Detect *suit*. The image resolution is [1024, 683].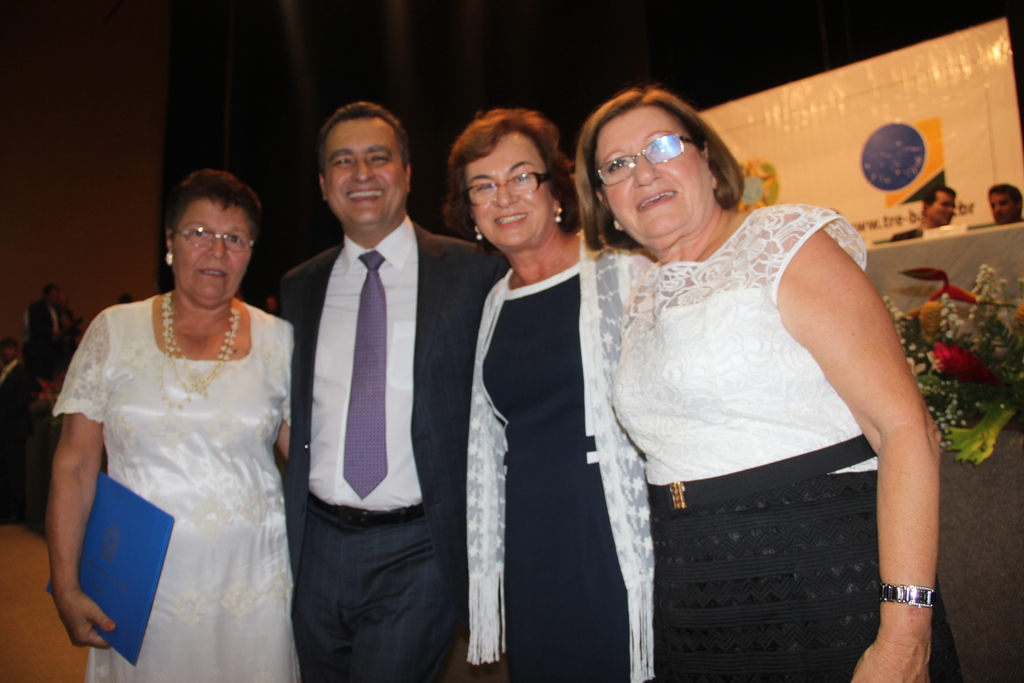
pyautogui.locateOnScreen(0, 358, 26, 421).
